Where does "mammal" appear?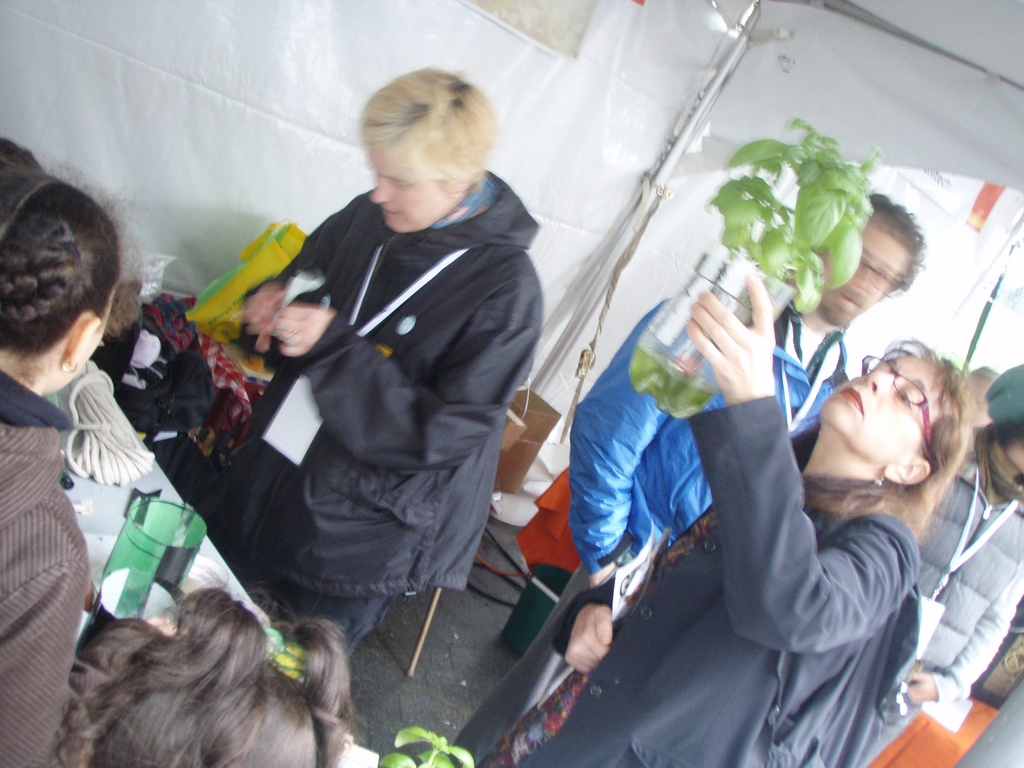
Appears at crop(228, 66, 548, 653).
